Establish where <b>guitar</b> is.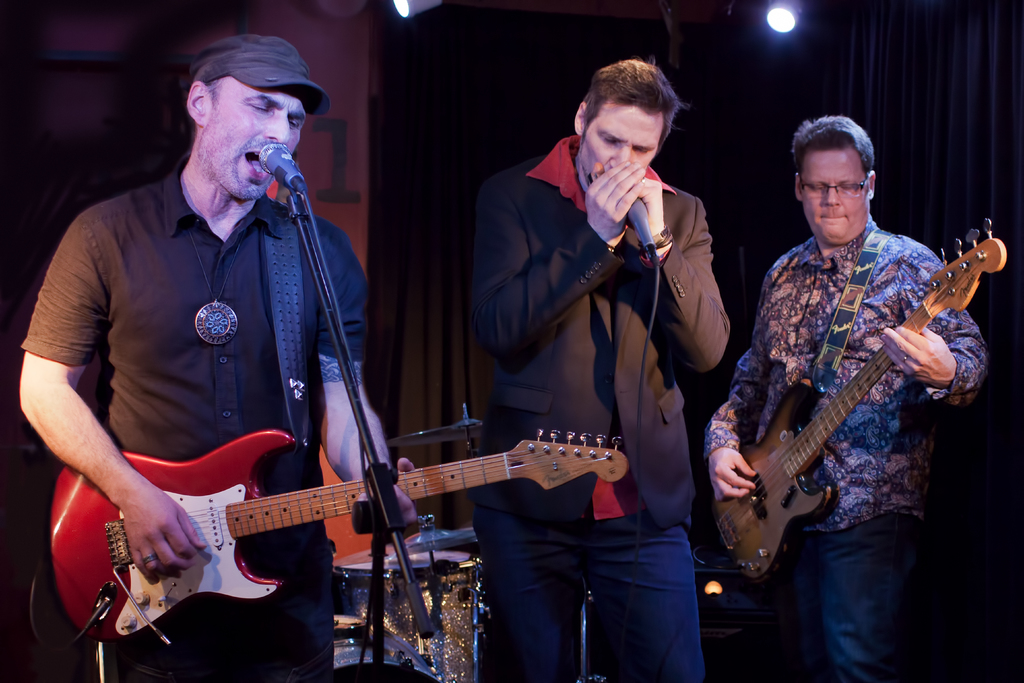
Established at x1=718, y1=215, x2=1011, y2=578.
